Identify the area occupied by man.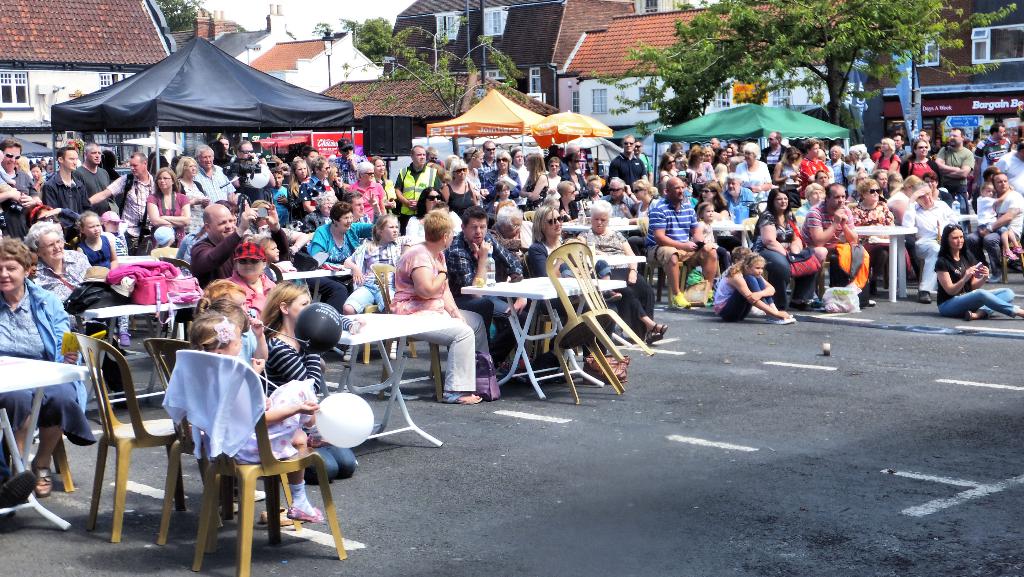
Area: rect(1, 139, 41, 239).
